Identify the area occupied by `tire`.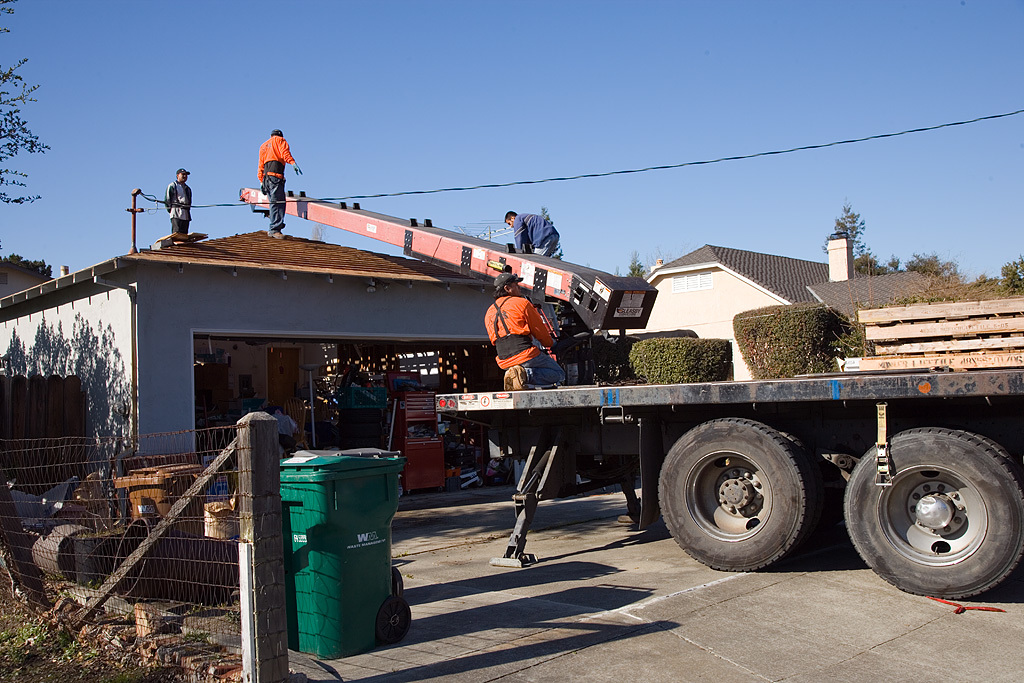
Area: <region>656, 416, 817, 579</region>.
